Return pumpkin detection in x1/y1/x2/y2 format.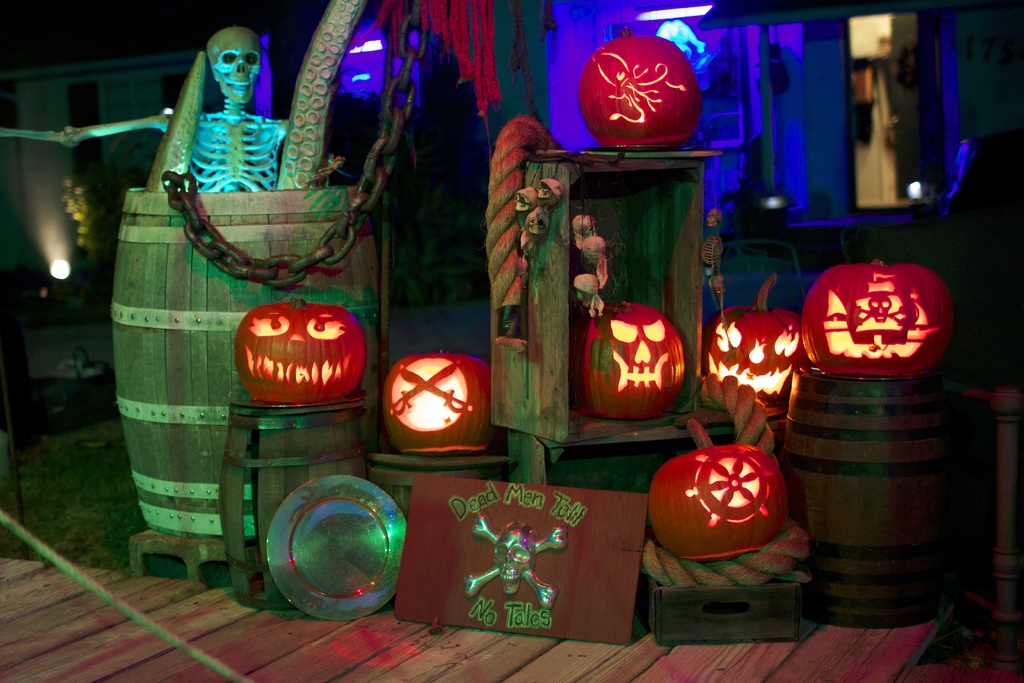
568/295/685/424.
